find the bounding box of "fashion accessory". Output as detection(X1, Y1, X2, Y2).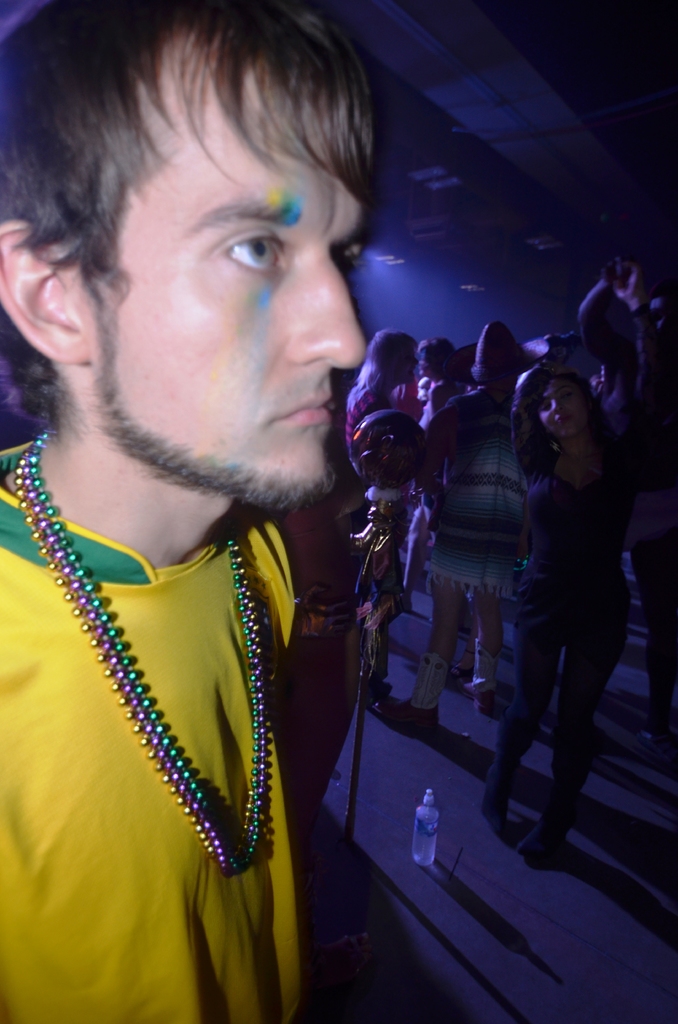
detection(471, 688, 502, 716).
